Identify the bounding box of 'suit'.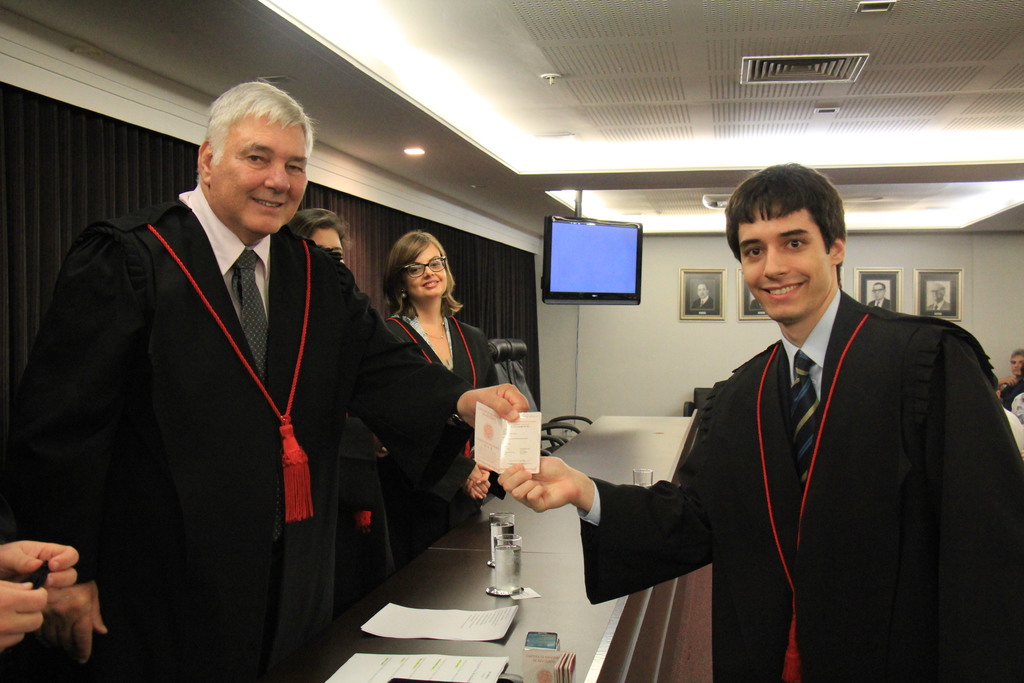
574/290/1023/682.
